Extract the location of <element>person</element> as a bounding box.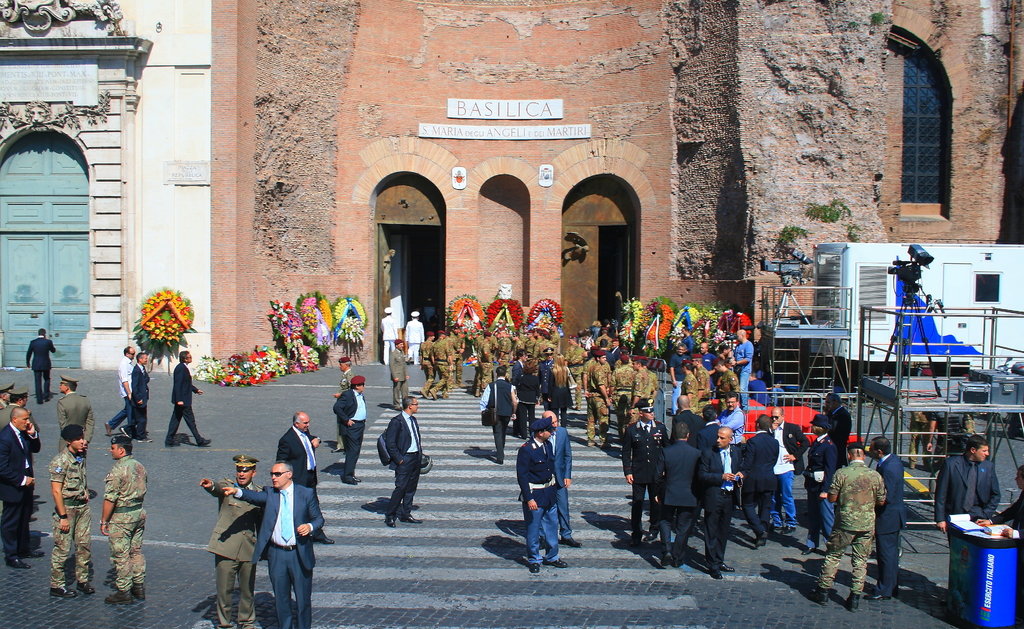
667, 346, 684, 382.
